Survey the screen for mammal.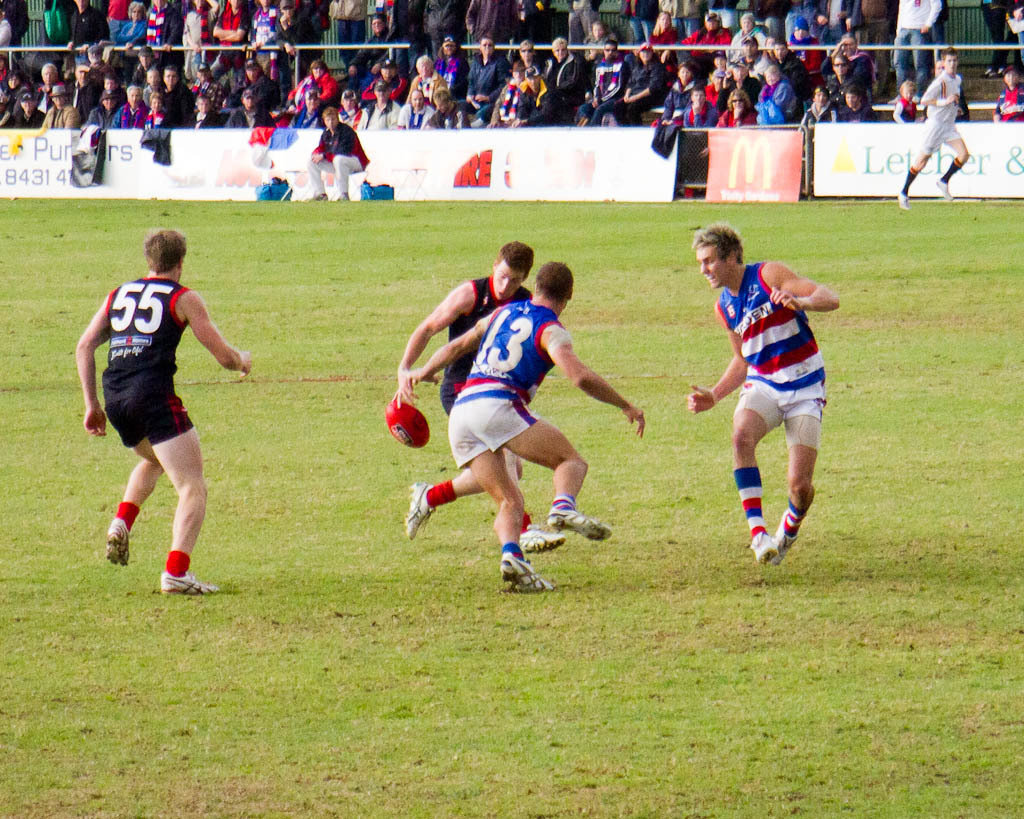
Survey found: bbox=[72, 227, 250, 593].
